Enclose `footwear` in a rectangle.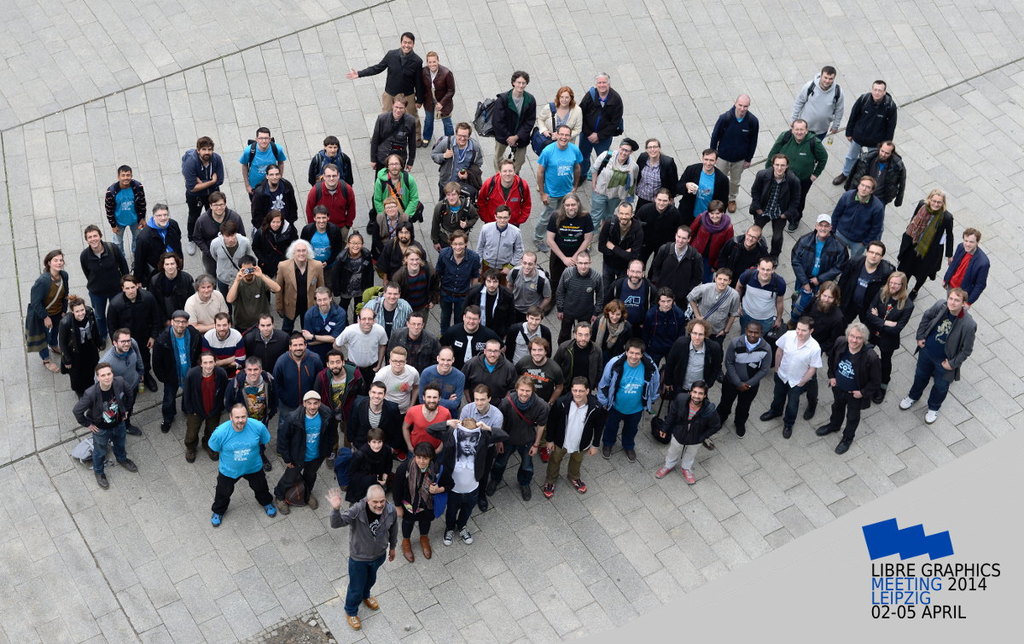
x1=577 y1=177 x2=586 y2=186.
